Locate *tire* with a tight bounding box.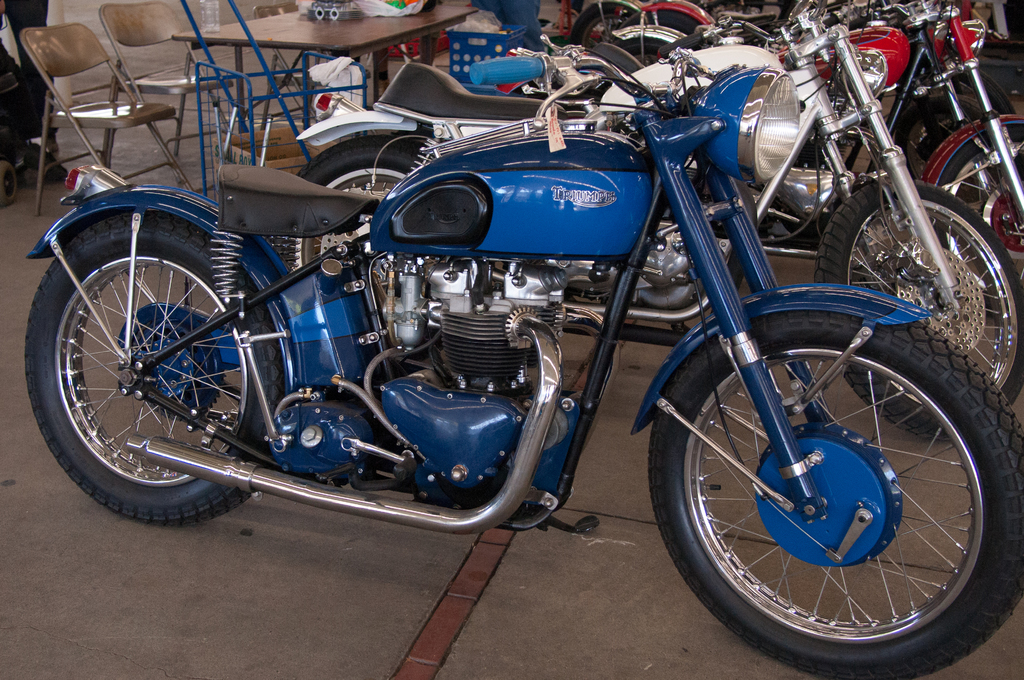
bbox=[296, 136, 433, 268].
